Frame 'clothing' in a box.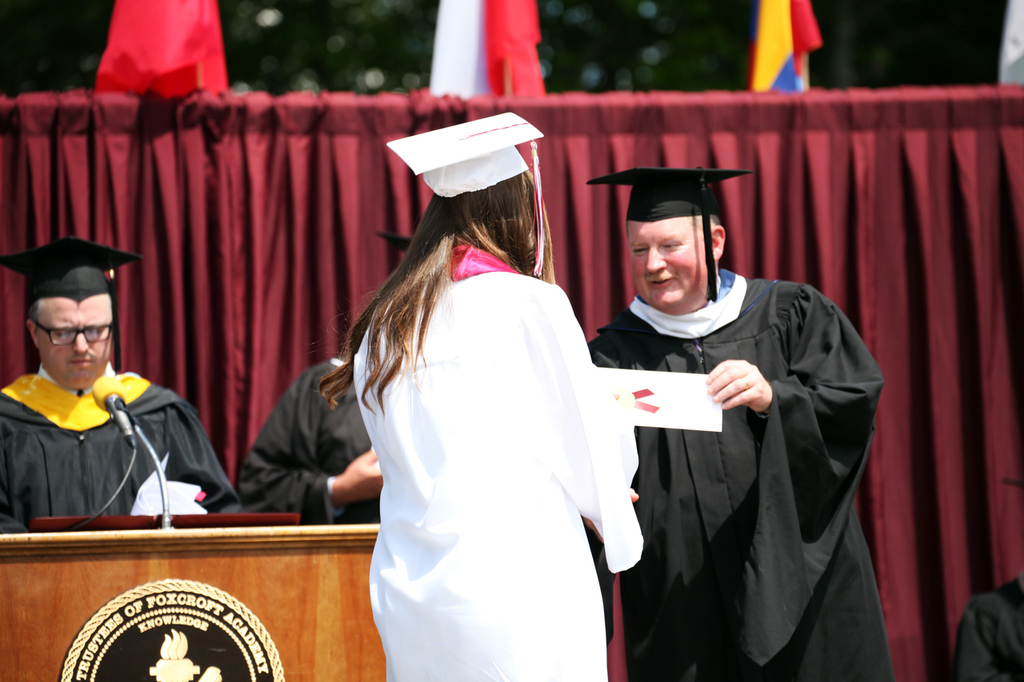
238,353,377,525.
